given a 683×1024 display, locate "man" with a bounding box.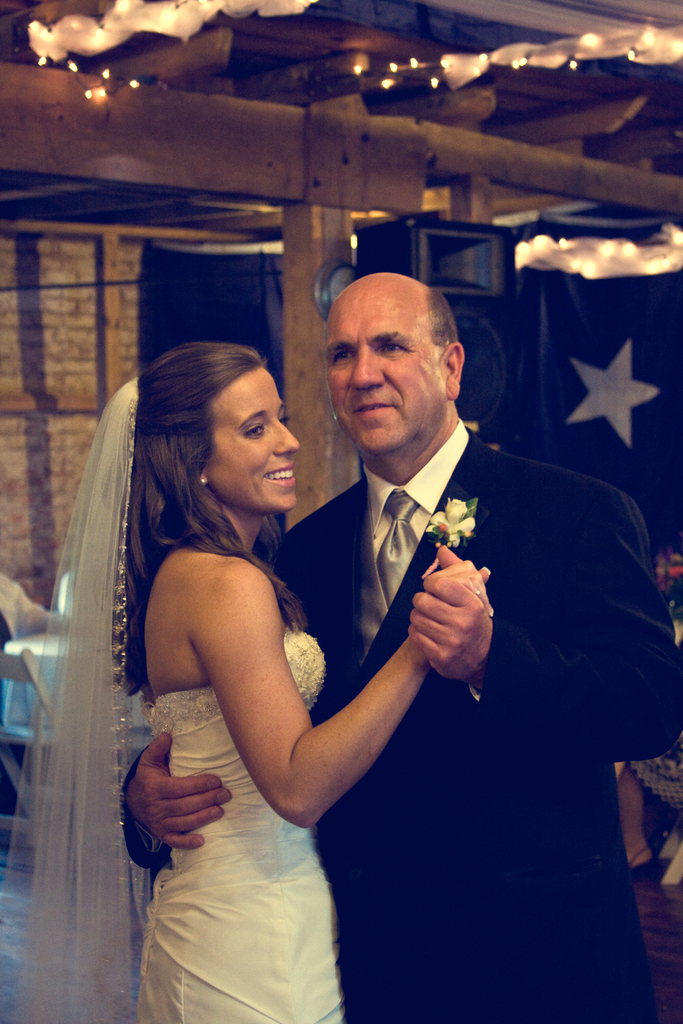
Located: 106/263/682/1023.
